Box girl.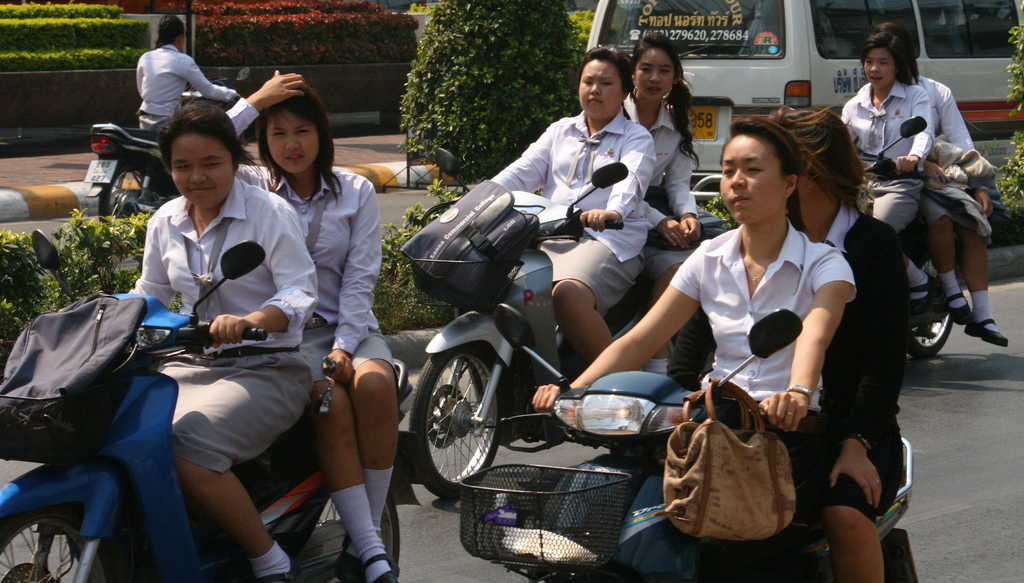
x1=127, y1=98, x2=319, y2=580.
